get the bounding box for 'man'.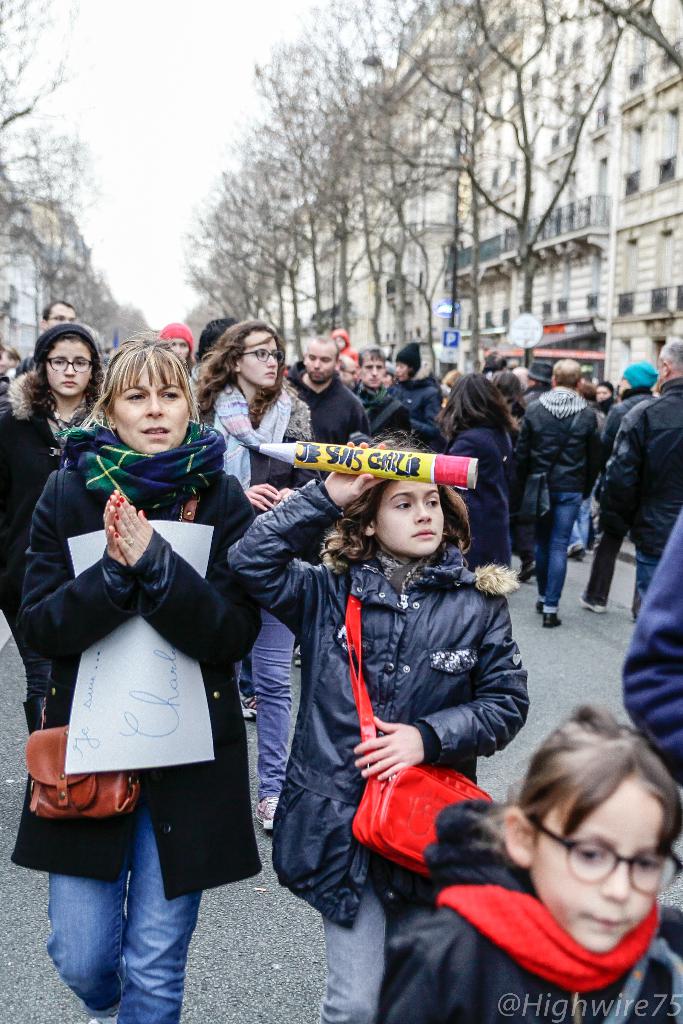
1:294:85:385.
